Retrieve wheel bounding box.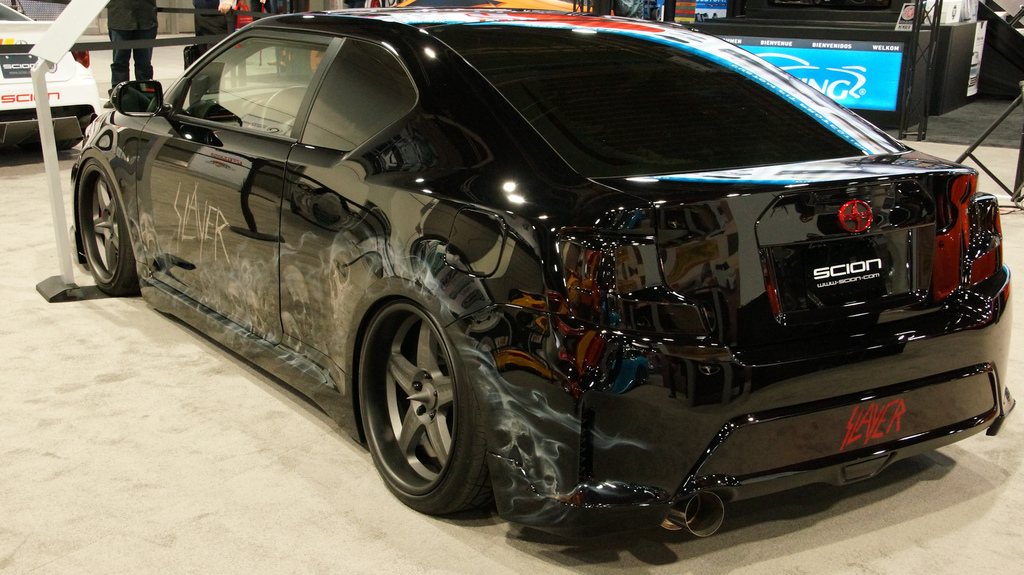
Bounding box: bbox=[348, 299, 495, 505].
